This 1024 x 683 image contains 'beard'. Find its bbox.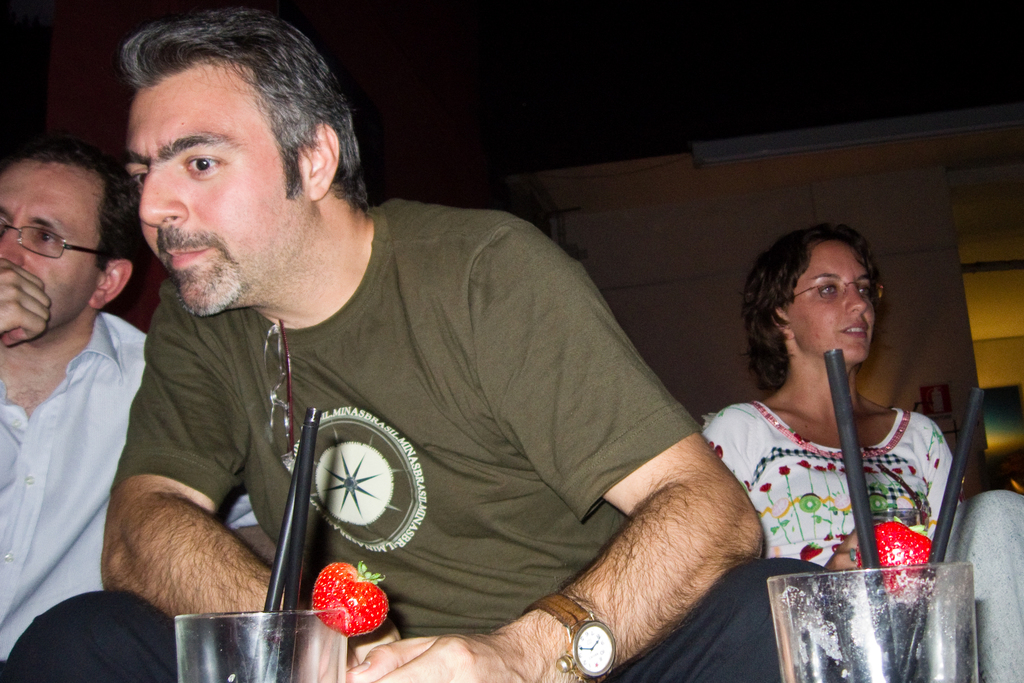
left=168, top=252, right=245, bottom=319.
